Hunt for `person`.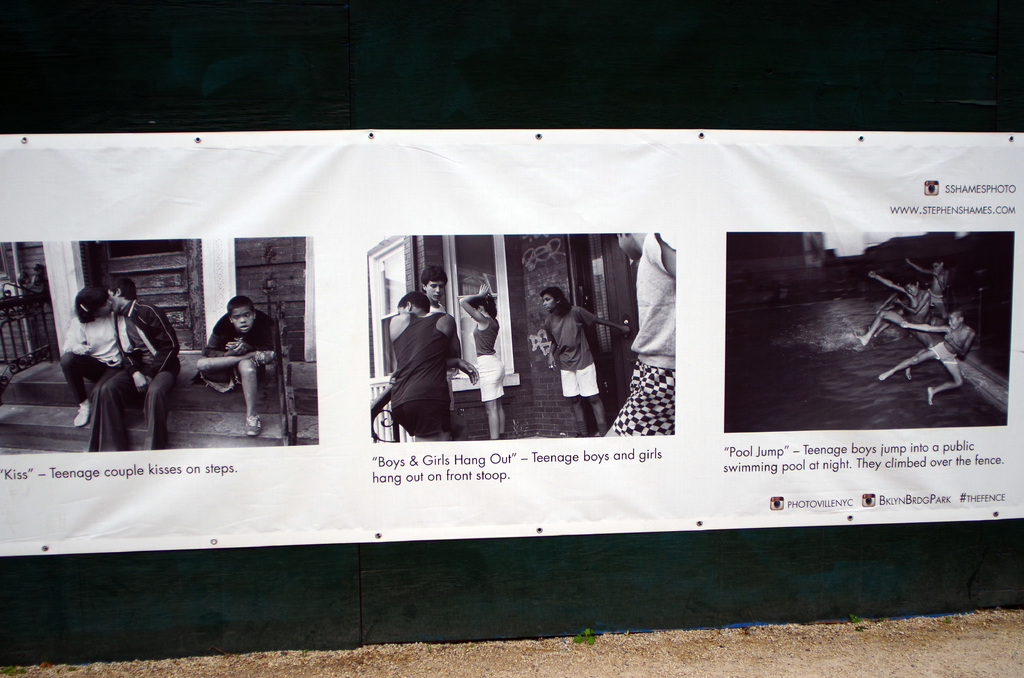
Hunted down at (left=194, top=296, right=290, bottom=438).
